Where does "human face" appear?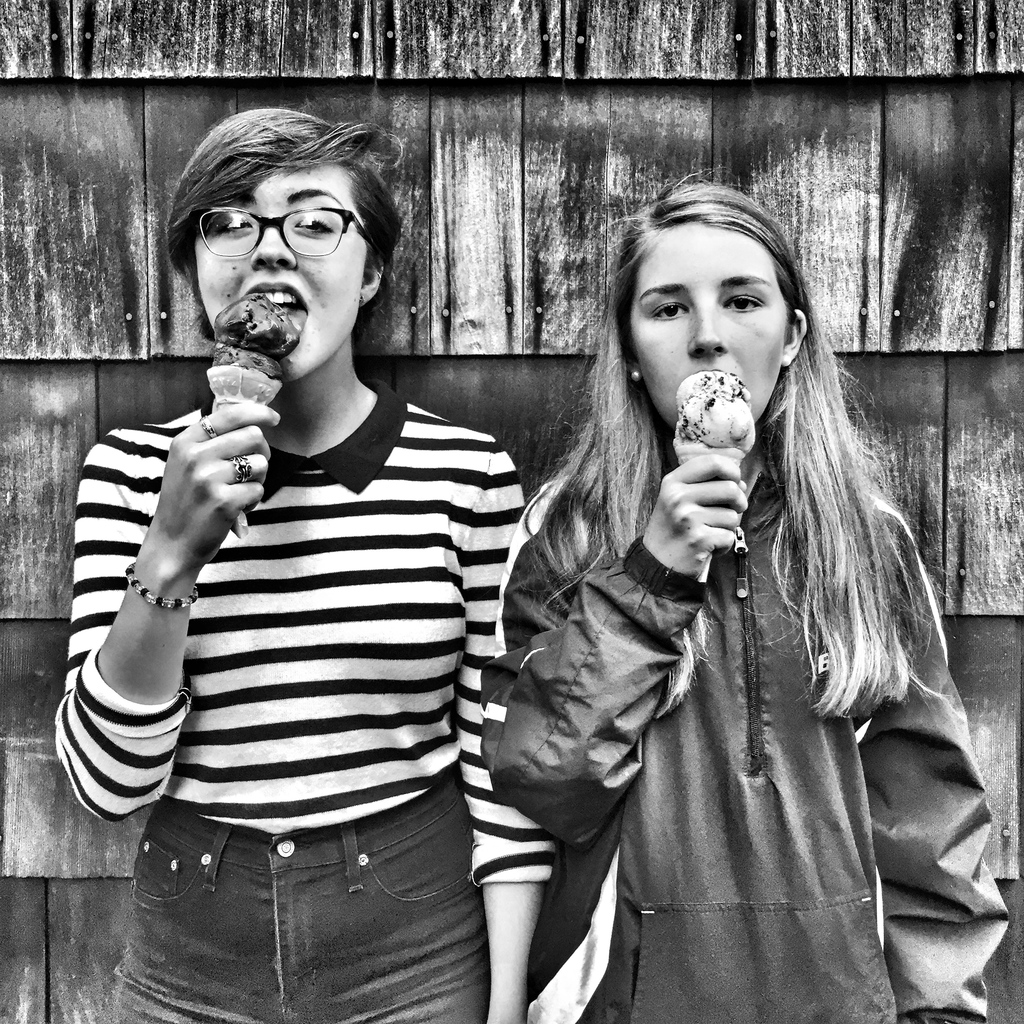
Appears at left=192, top=177, right=365, bottom=375.
